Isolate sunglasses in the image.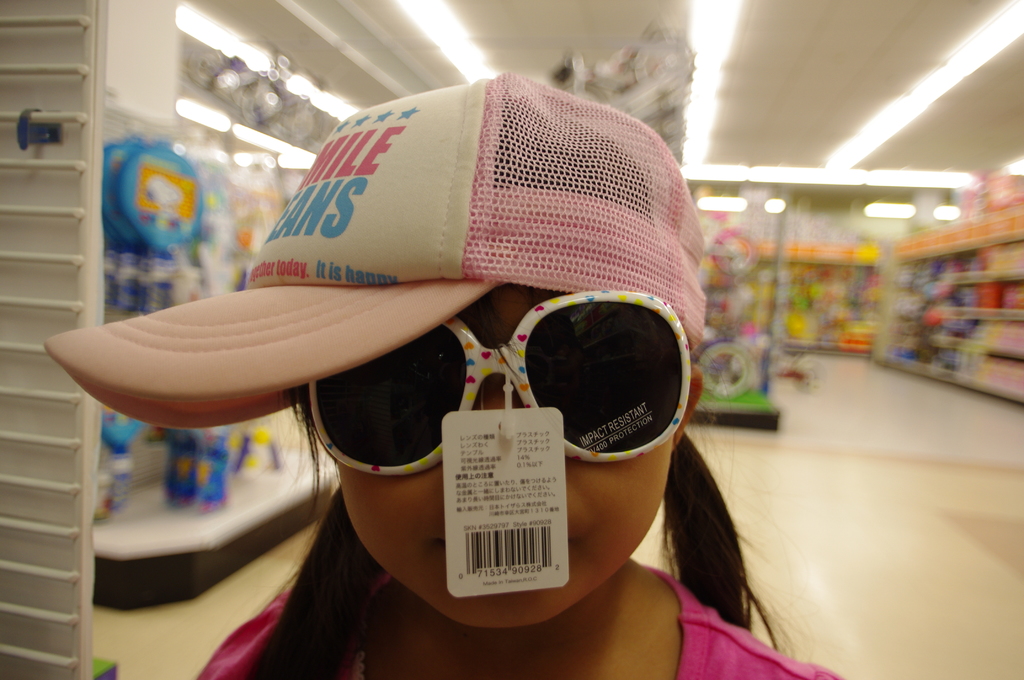
Isolated region: [308,293,694,477].
